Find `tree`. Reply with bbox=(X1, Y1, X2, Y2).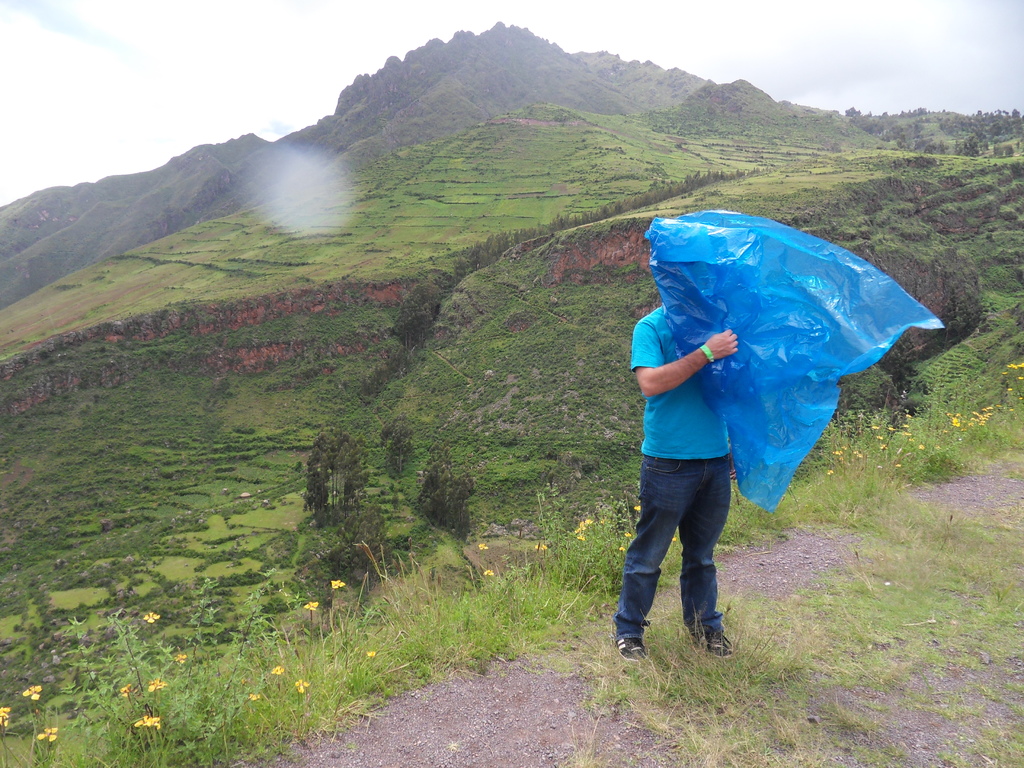
bbox=(382, 406, 417, 492).
